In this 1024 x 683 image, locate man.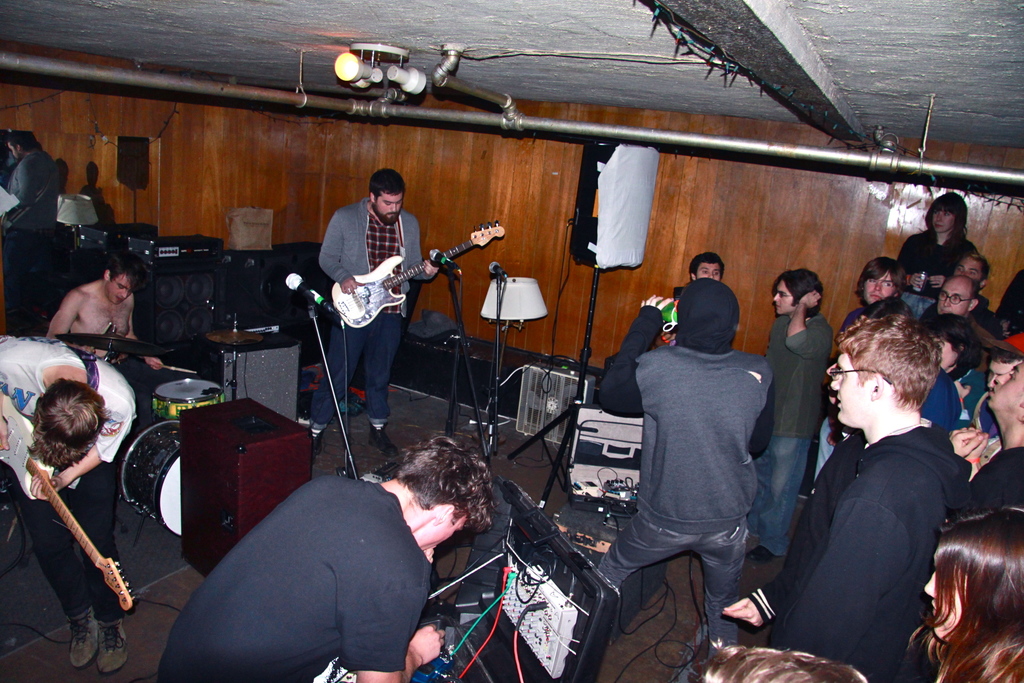
Bounding box: [x1=689, y1=255, x2=725, y2=283].
